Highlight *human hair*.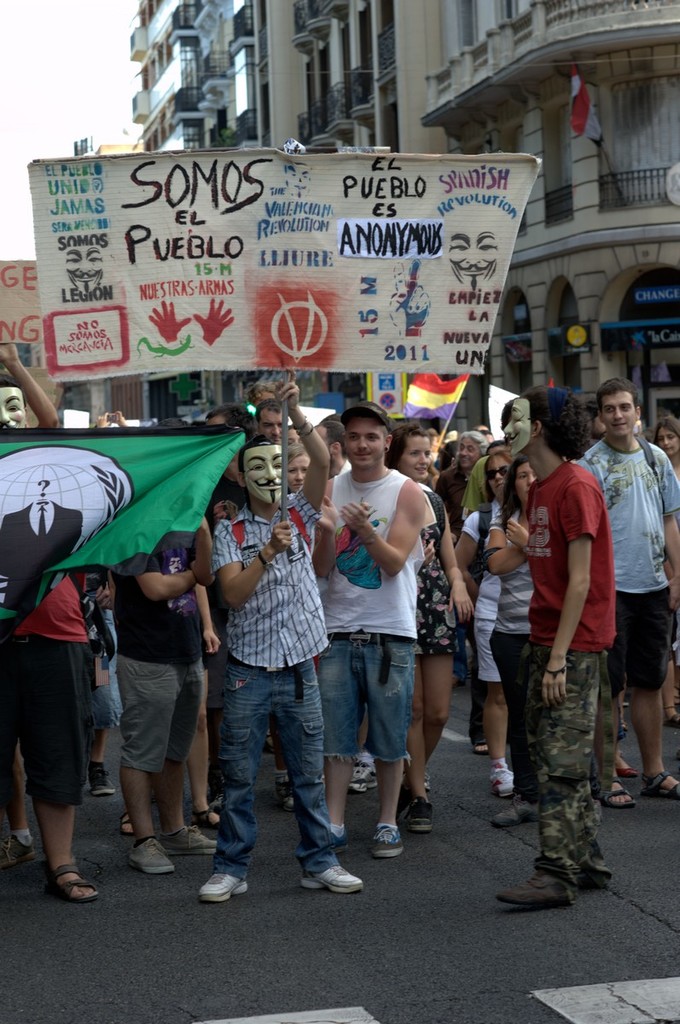
Highlighted region: bbox(386, 422, 427, 465).
